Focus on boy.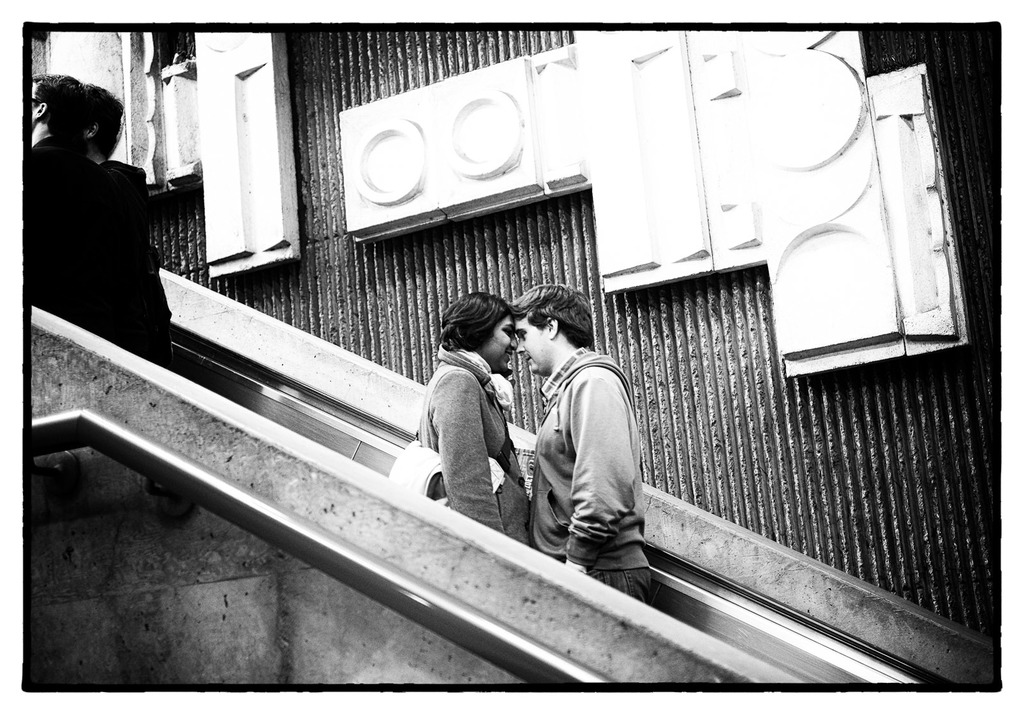
Focused at BBox(493, 281, 665, 615).
